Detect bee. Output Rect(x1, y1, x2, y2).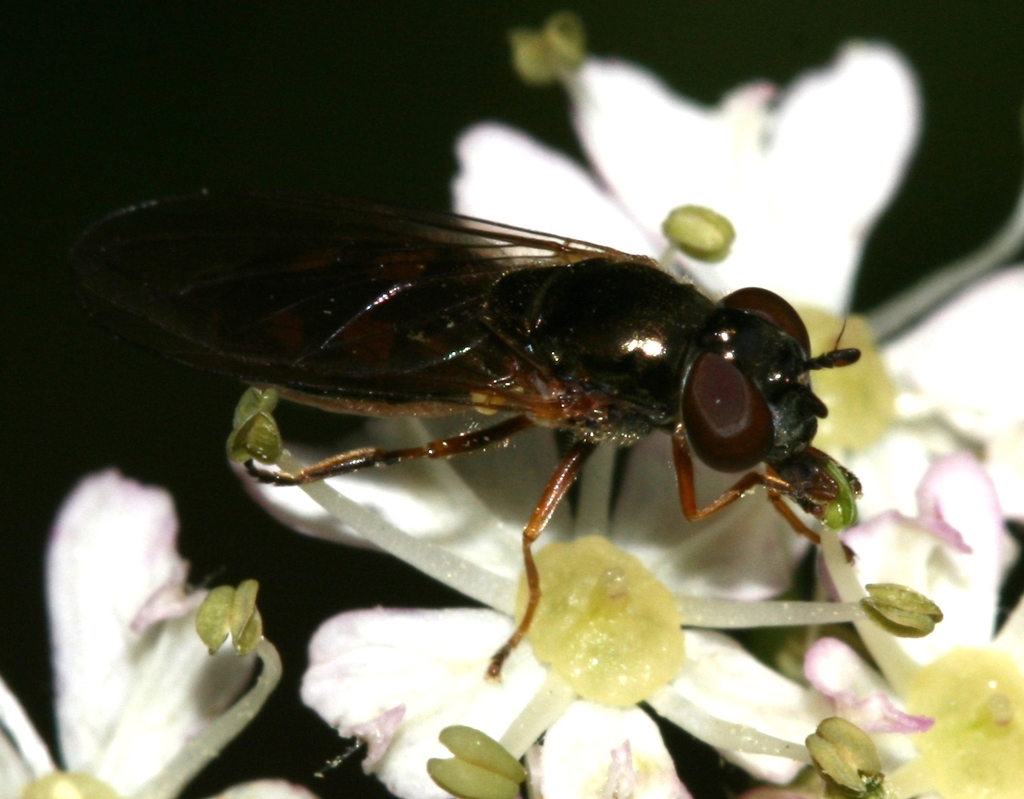
Rect(157, 179, 872, 614).
